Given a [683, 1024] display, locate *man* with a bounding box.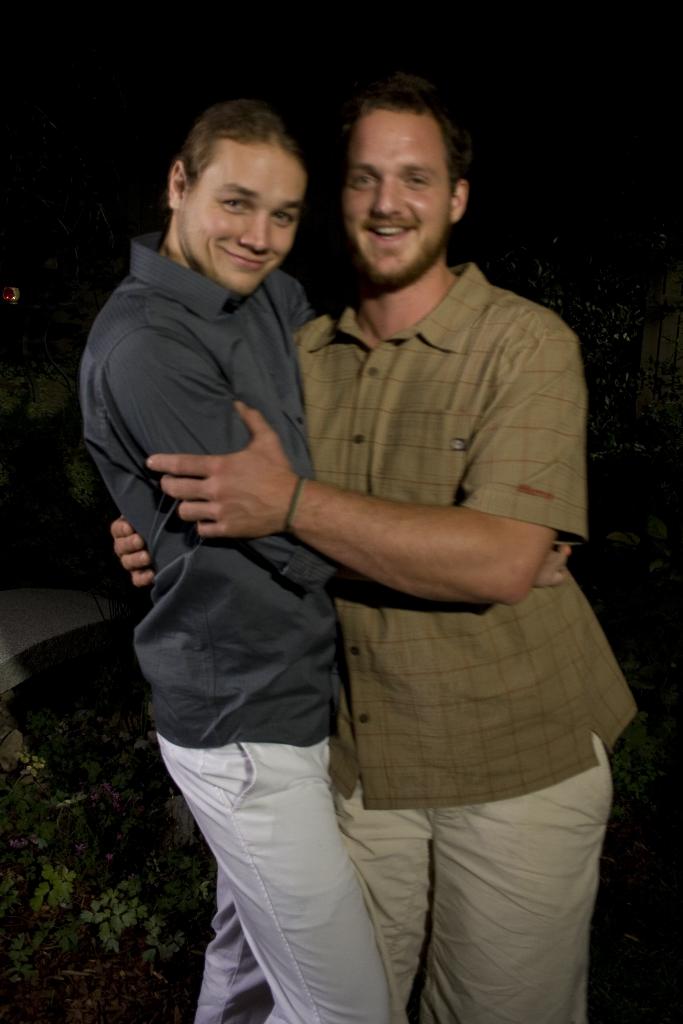
Located: 74:99:570:1023.
